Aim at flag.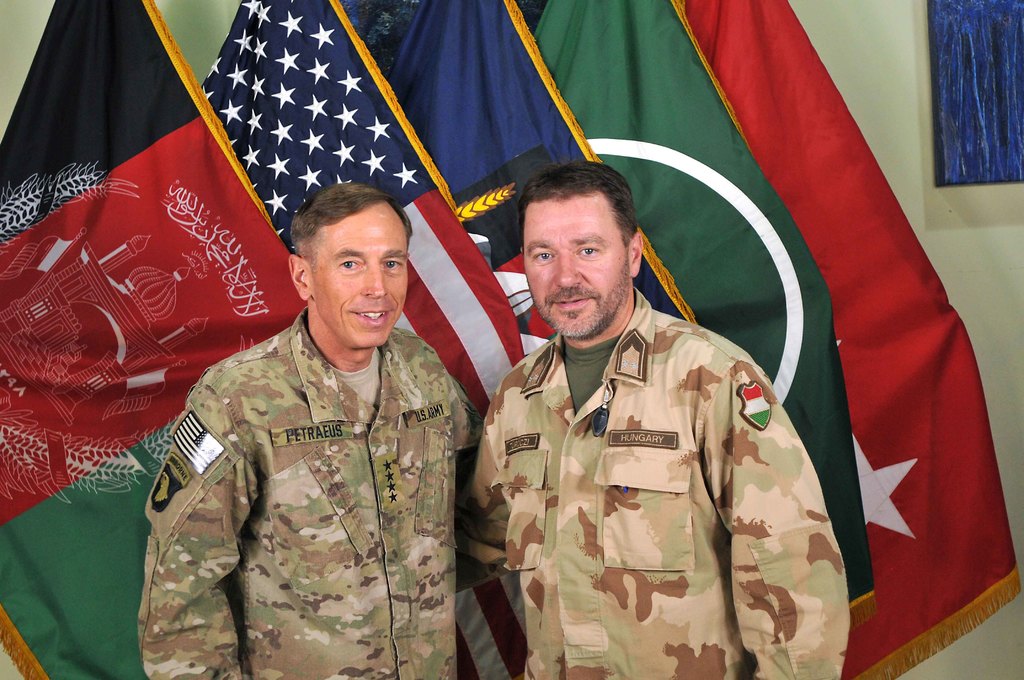
Aimed at pyautogui.locateOnScreen(344, 0, 697, 327).
